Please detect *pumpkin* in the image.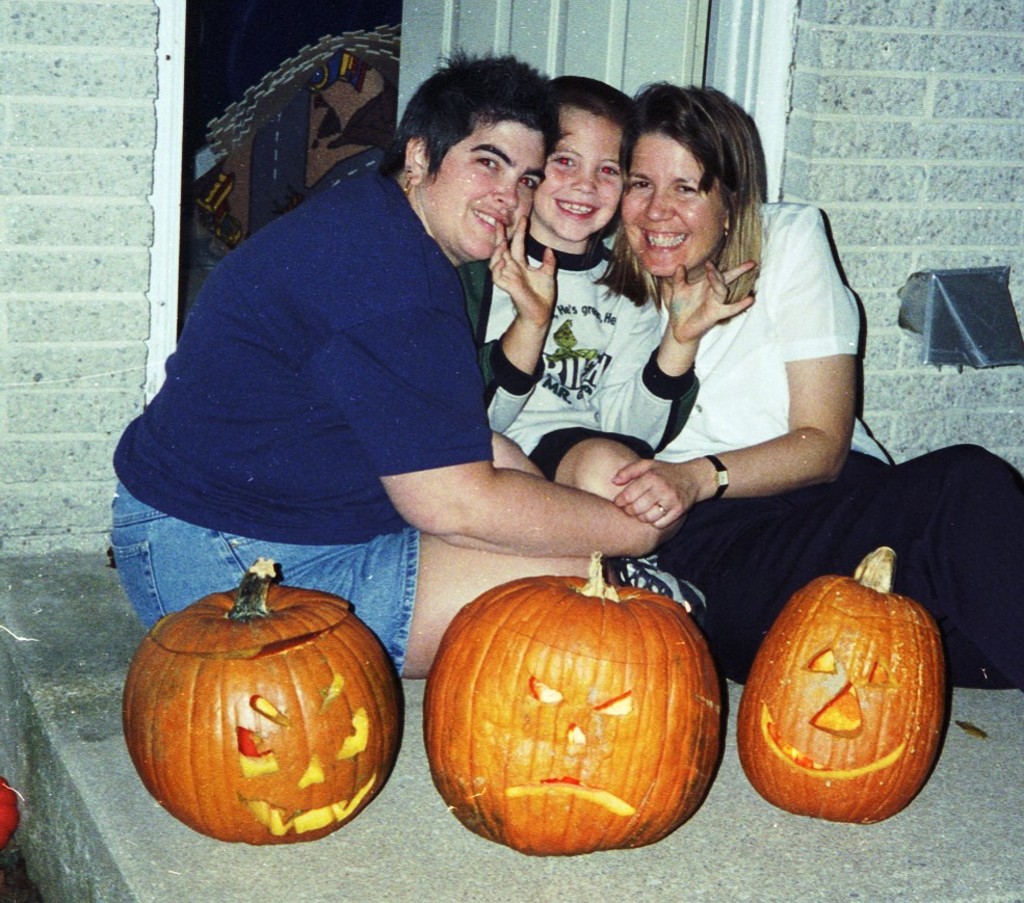
<region>422, 546, 716, 849</region>.
